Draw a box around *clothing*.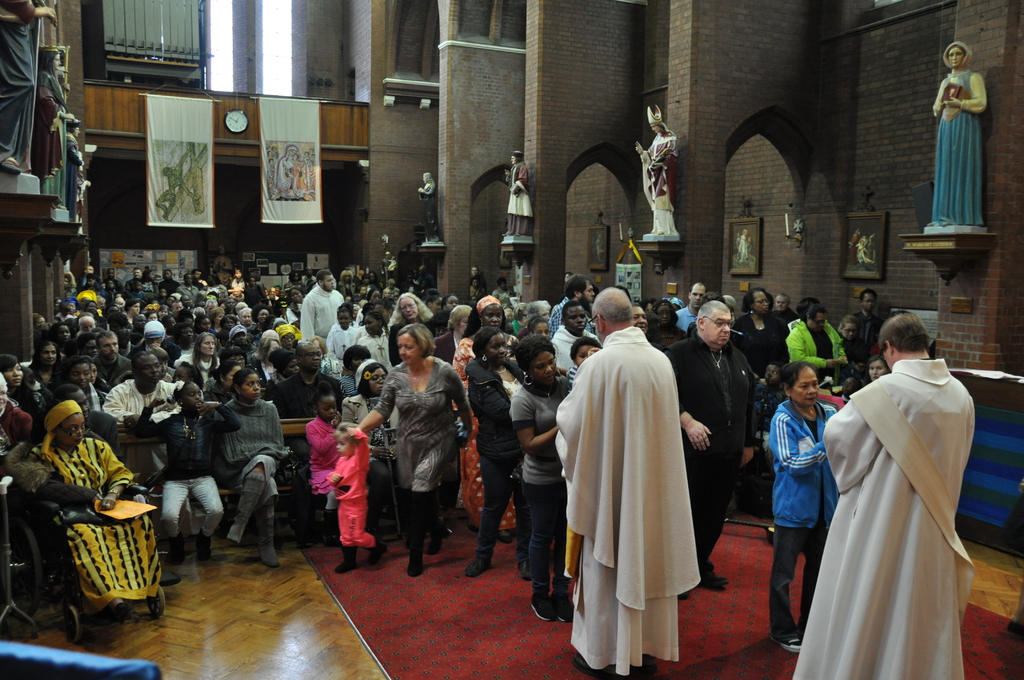
pyautogui.locateOnScreen(306, 280, 349, 331).
